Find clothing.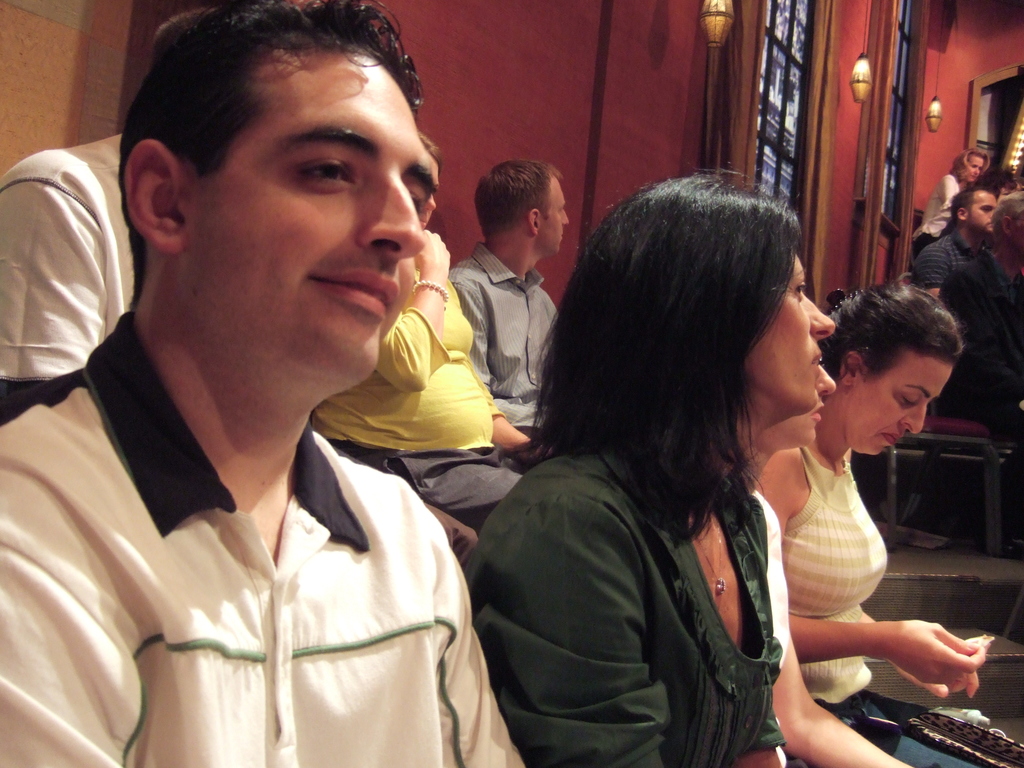
bbox(304, 253, 543, 540).
